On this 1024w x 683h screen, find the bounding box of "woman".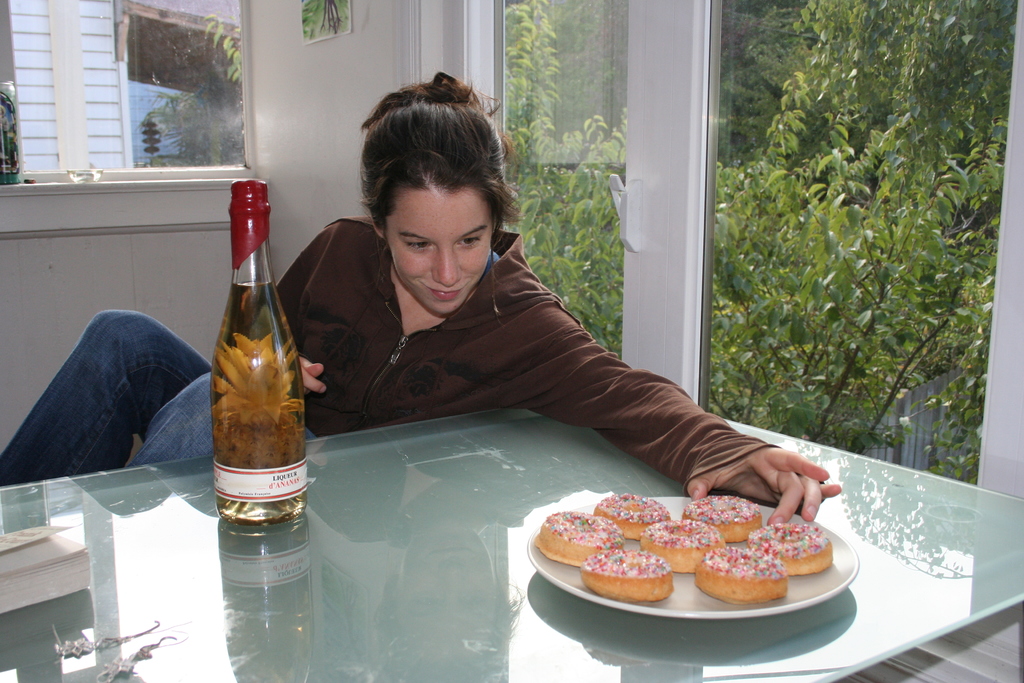
Bounding box: 0:67:843:525.
